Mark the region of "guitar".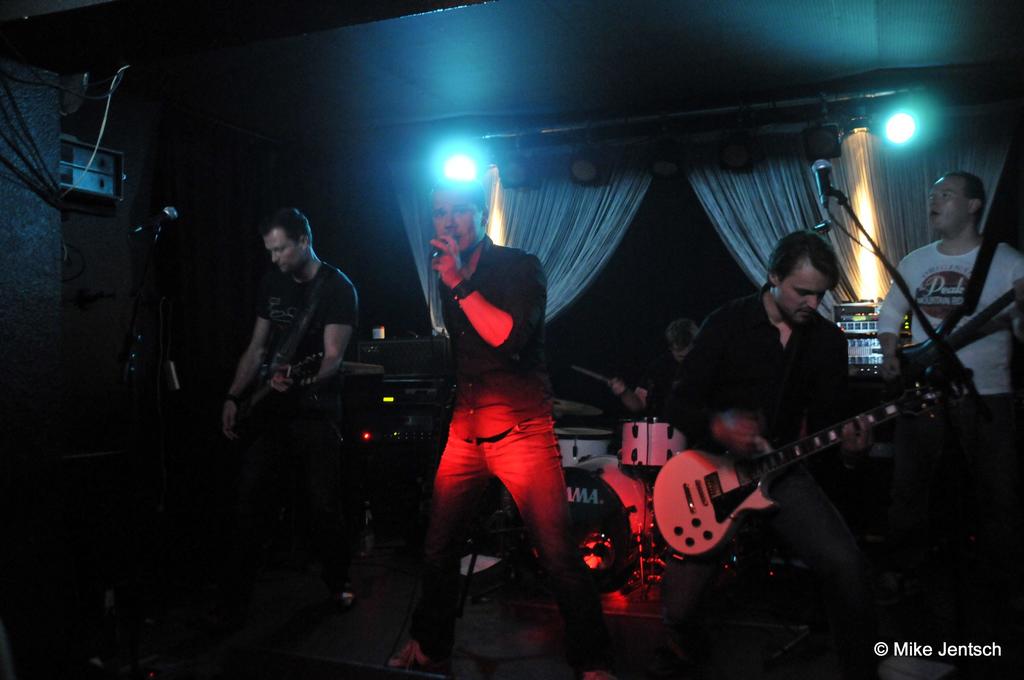
Region: left=205, top=309, right=356, bottom=425.
